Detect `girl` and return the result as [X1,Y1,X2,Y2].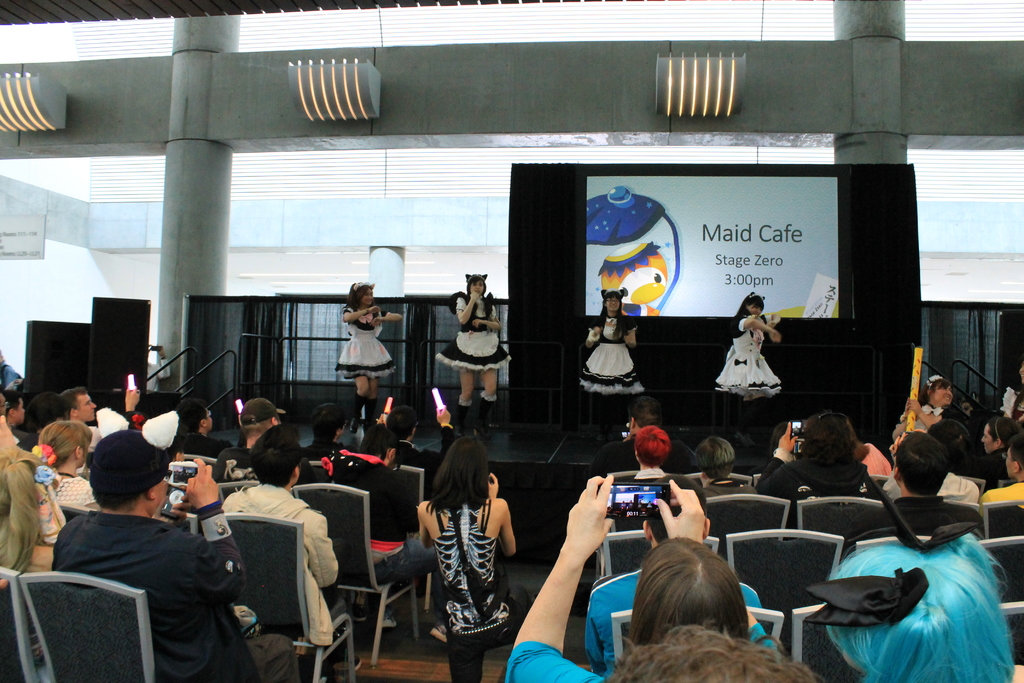
[578,288,651,443].
